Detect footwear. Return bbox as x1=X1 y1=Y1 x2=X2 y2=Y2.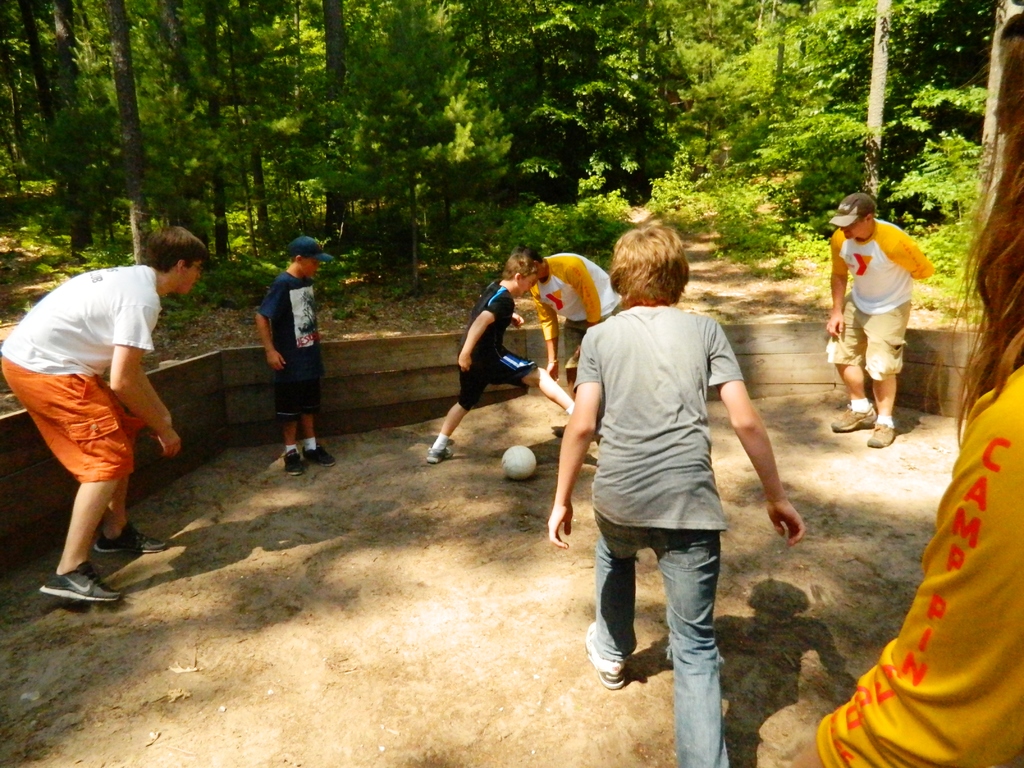
x1=867 y1=420 x2=900 y2=449.
